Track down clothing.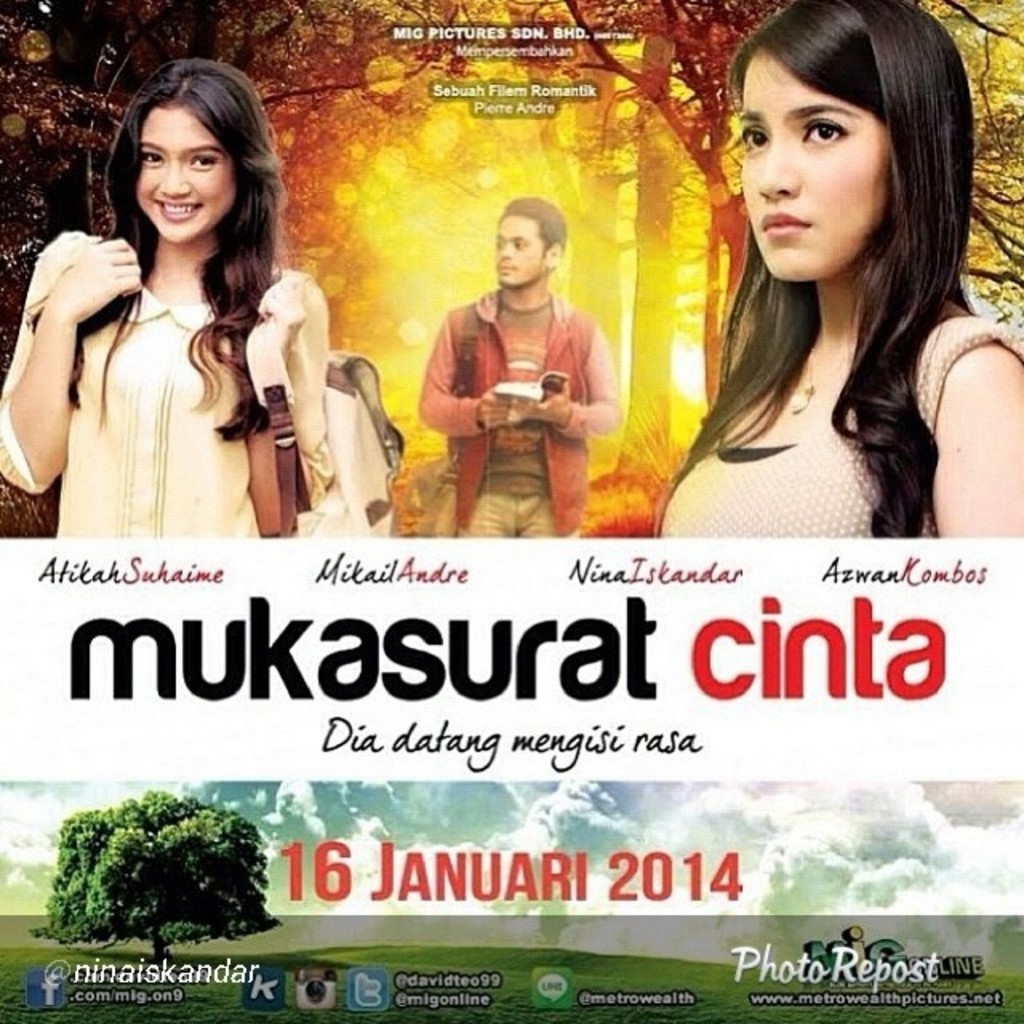
Tracked to x1=408 y1=283 x2=590 y2=541.
